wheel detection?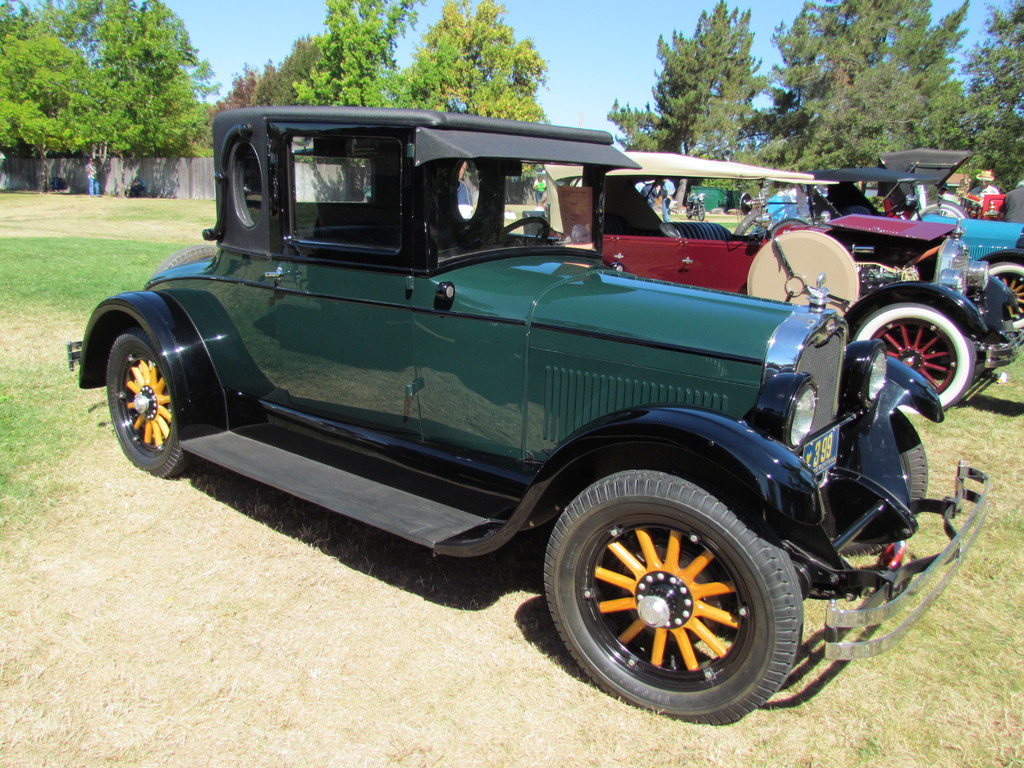
769/204/796/227
